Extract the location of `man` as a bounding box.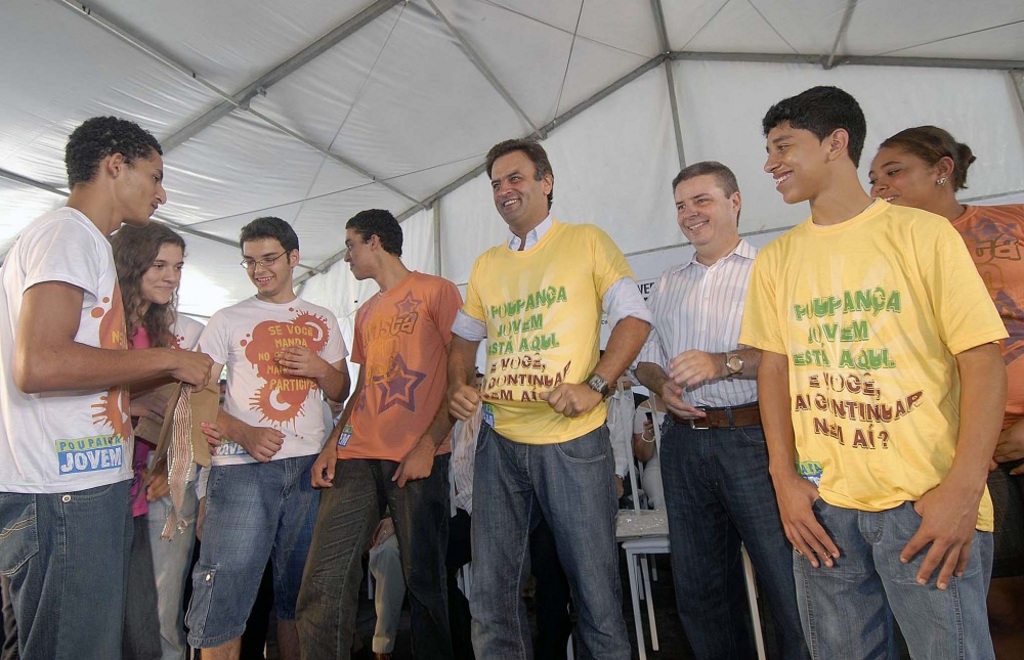
[x1=0, y1=113, x2=211, y2=659].
